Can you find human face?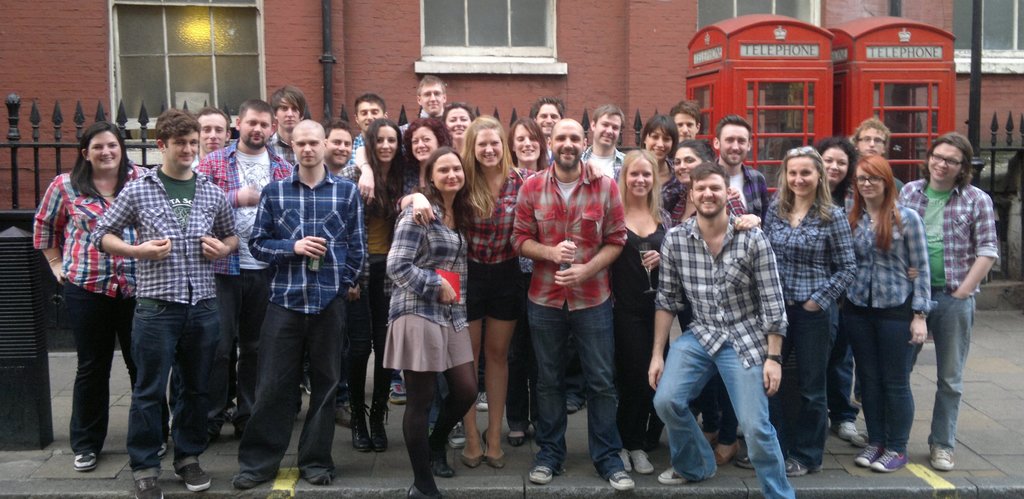
Yes, bounding box: {"x1": 640, "y1": 134, "x2": 673, "y2": 159}.
